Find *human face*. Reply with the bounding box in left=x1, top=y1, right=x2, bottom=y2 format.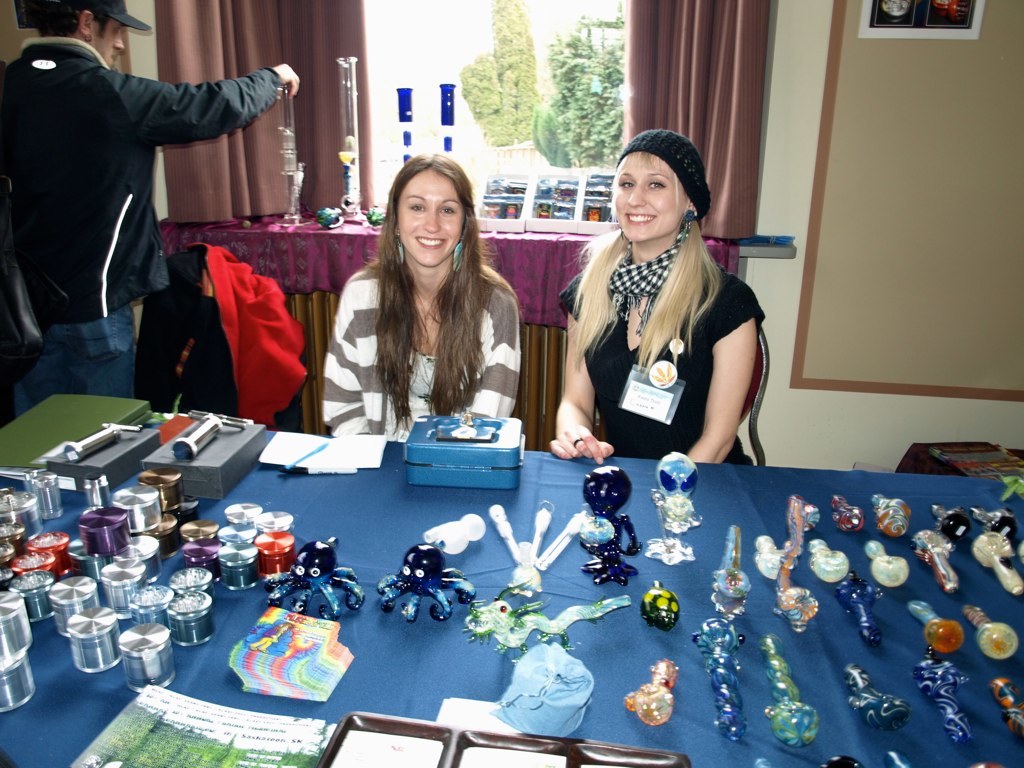
left=611, top=153, right=687, bottom=241.
